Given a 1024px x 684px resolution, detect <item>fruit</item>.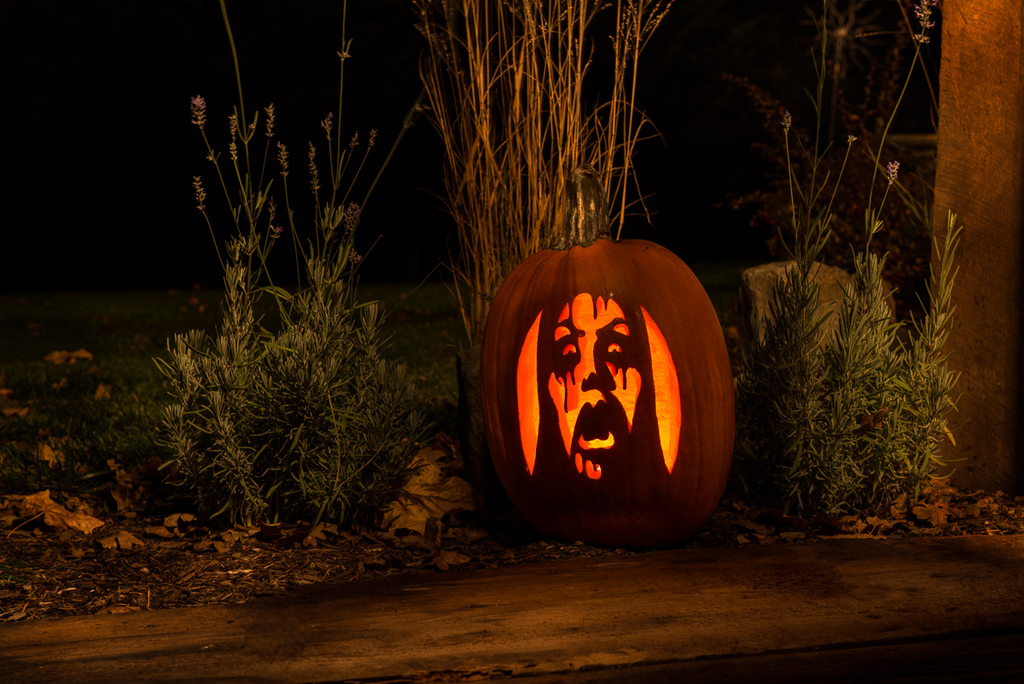
<bbox>472, 228, 754, 529</bbox>.
